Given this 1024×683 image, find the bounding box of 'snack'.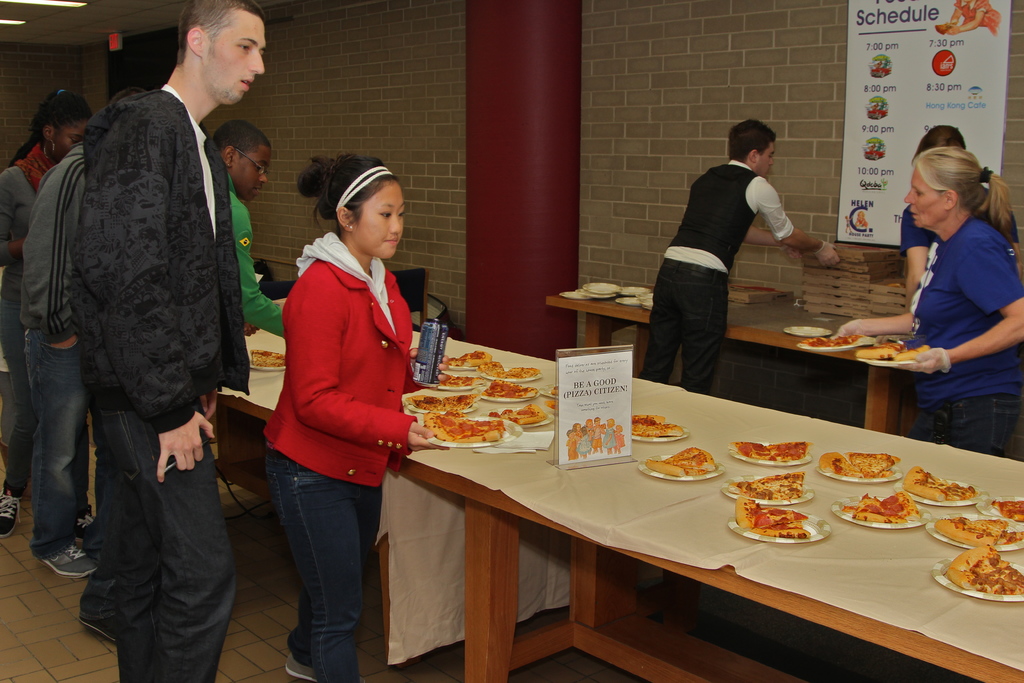
pyautogui.locateOnScreen(634, 415, 676, 437).
